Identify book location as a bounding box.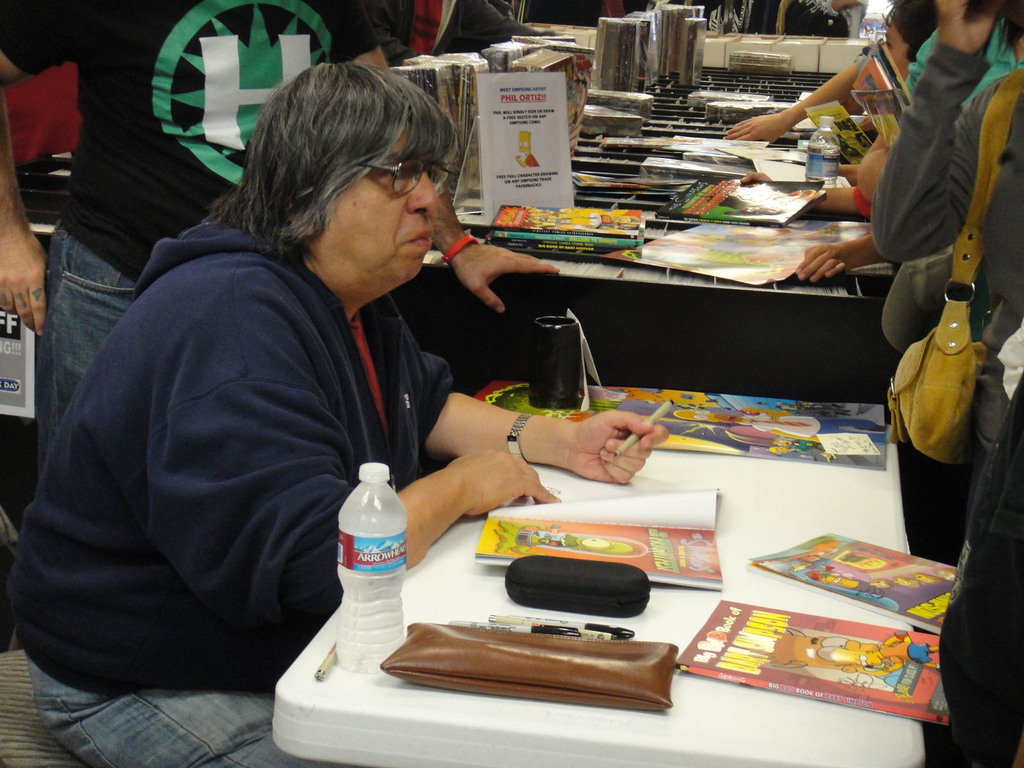
[673, 596, 956, 730].
